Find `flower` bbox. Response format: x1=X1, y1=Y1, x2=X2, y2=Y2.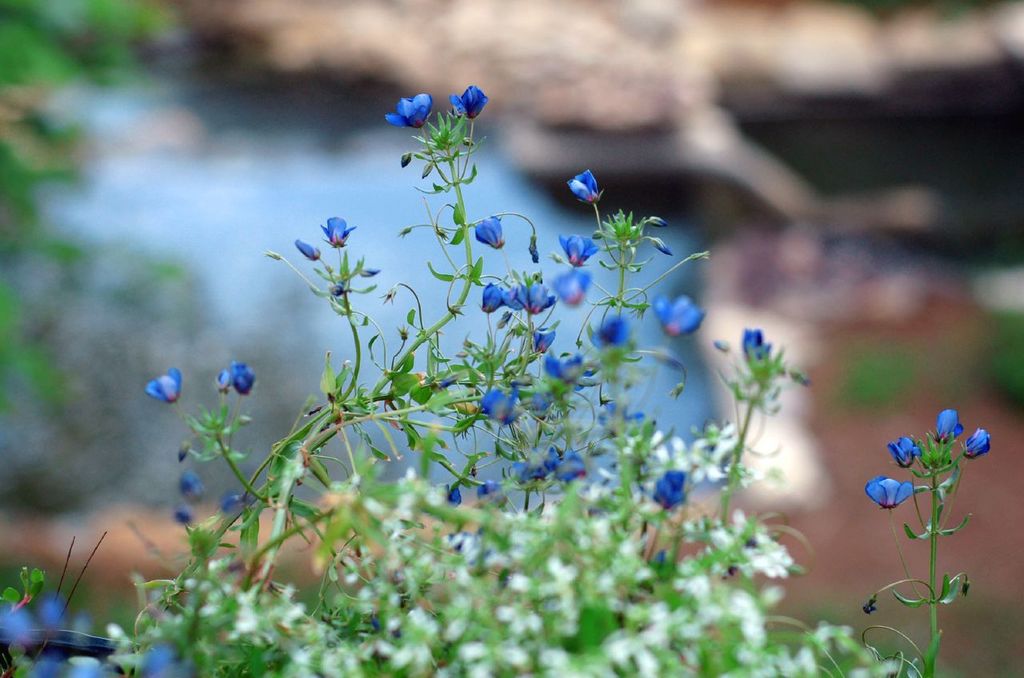
x1=962, y1=427, x2=990, y2=460.
